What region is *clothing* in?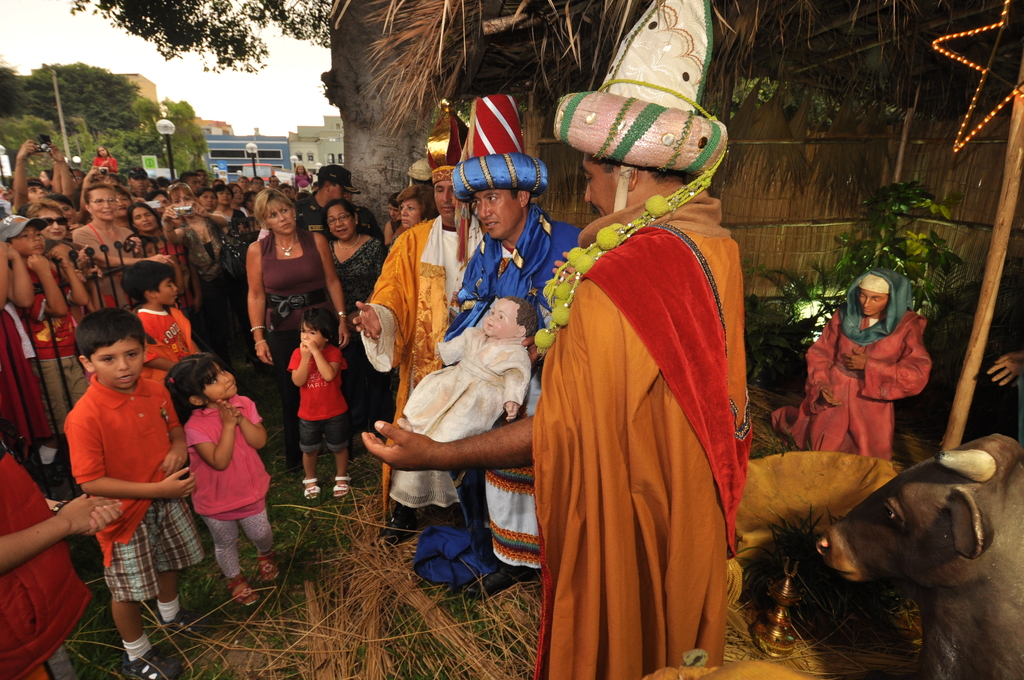
256:238:353:381.
